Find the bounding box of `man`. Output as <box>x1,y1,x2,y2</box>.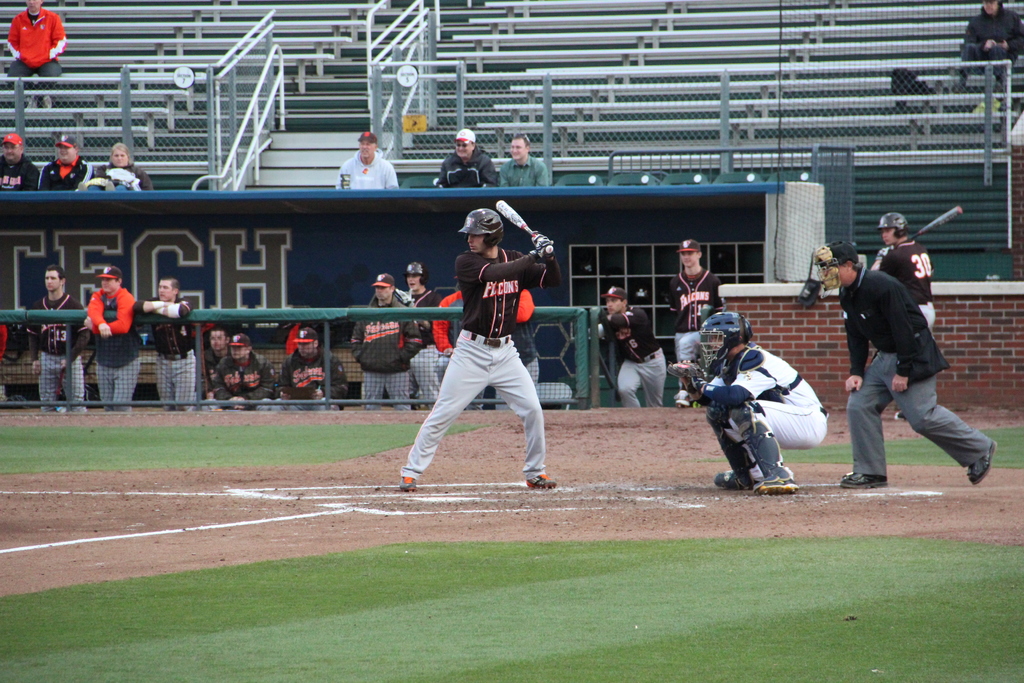
<box>435,129,497,187</box>.
